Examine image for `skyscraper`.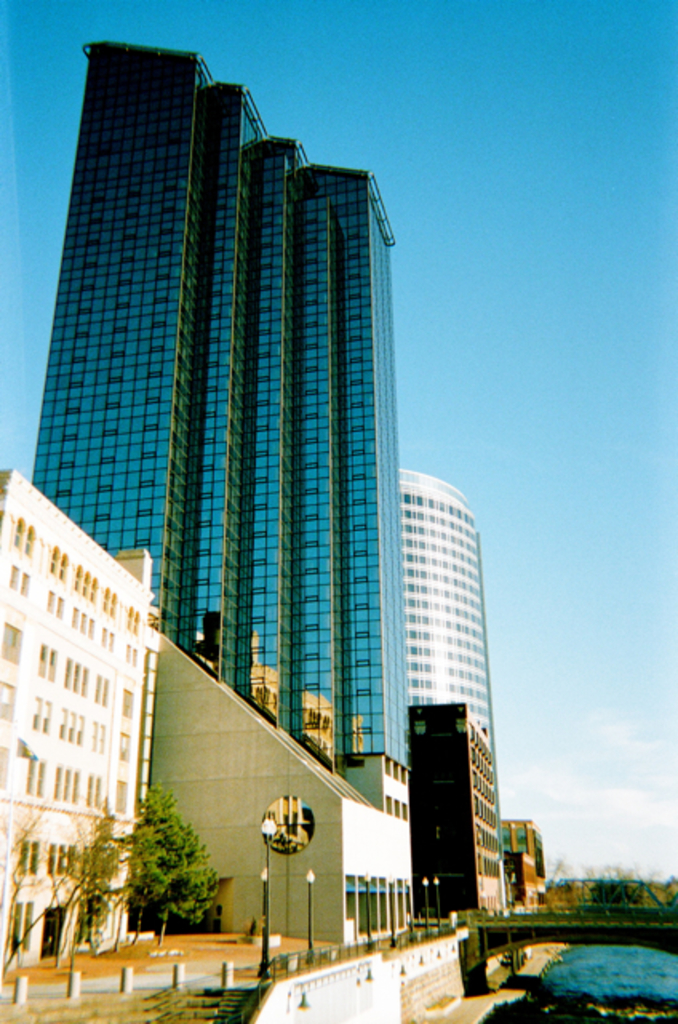
Examination result: (left=401, top=701, right=512, bottom=928).
